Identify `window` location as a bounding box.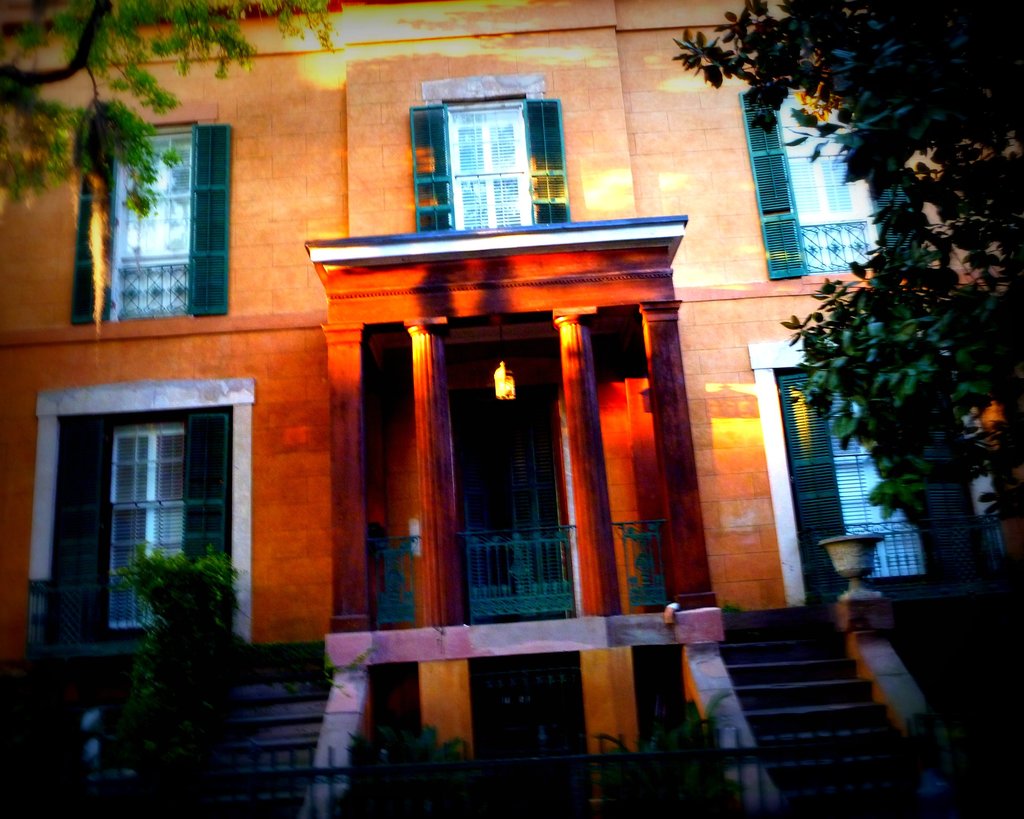
{"left": 23, "top": 375, "right": 258, "bottom": 649}.
